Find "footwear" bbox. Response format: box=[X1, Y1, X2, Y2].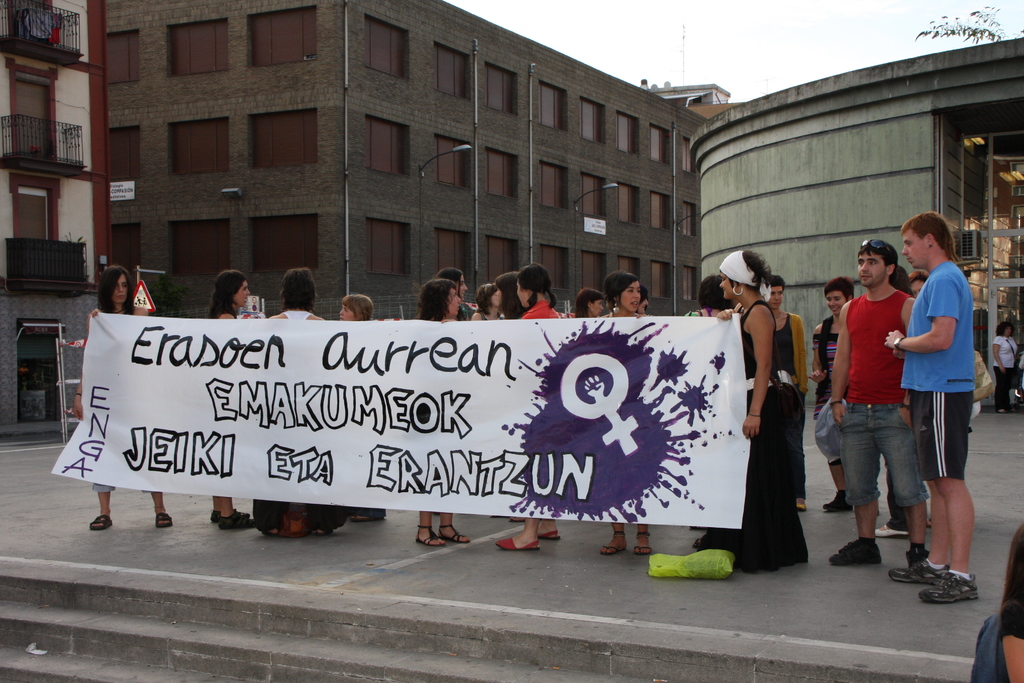
box=[540, 528, 557, 539].
